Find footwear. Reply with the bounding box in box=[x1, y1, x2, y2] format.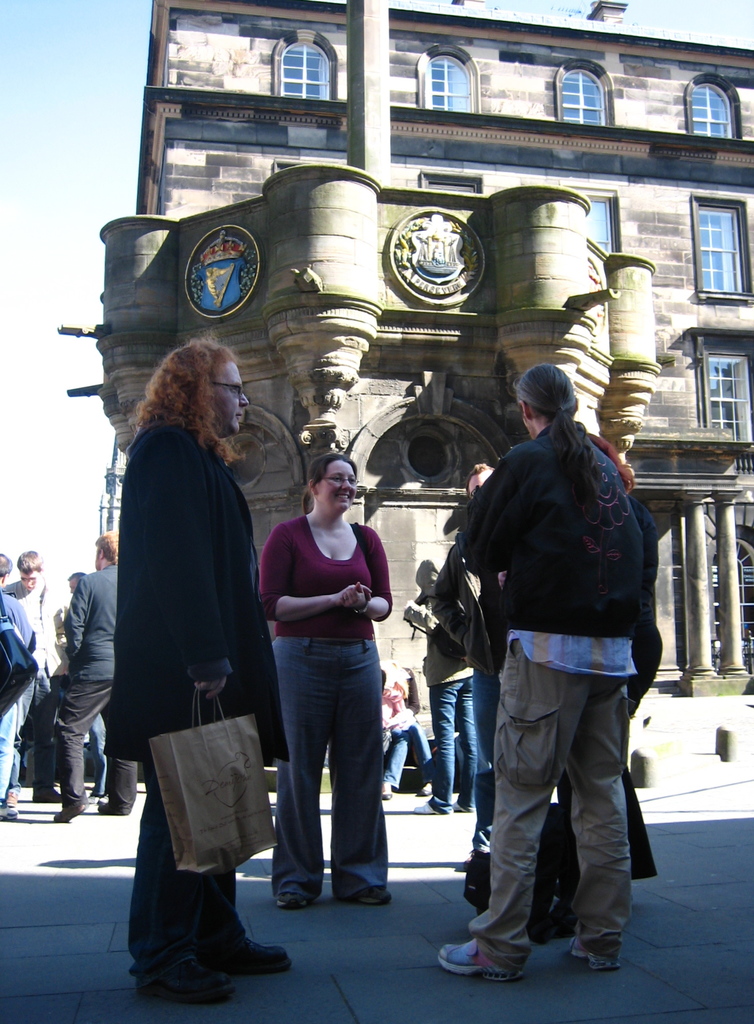
box=[439, 937, 519, 982].
